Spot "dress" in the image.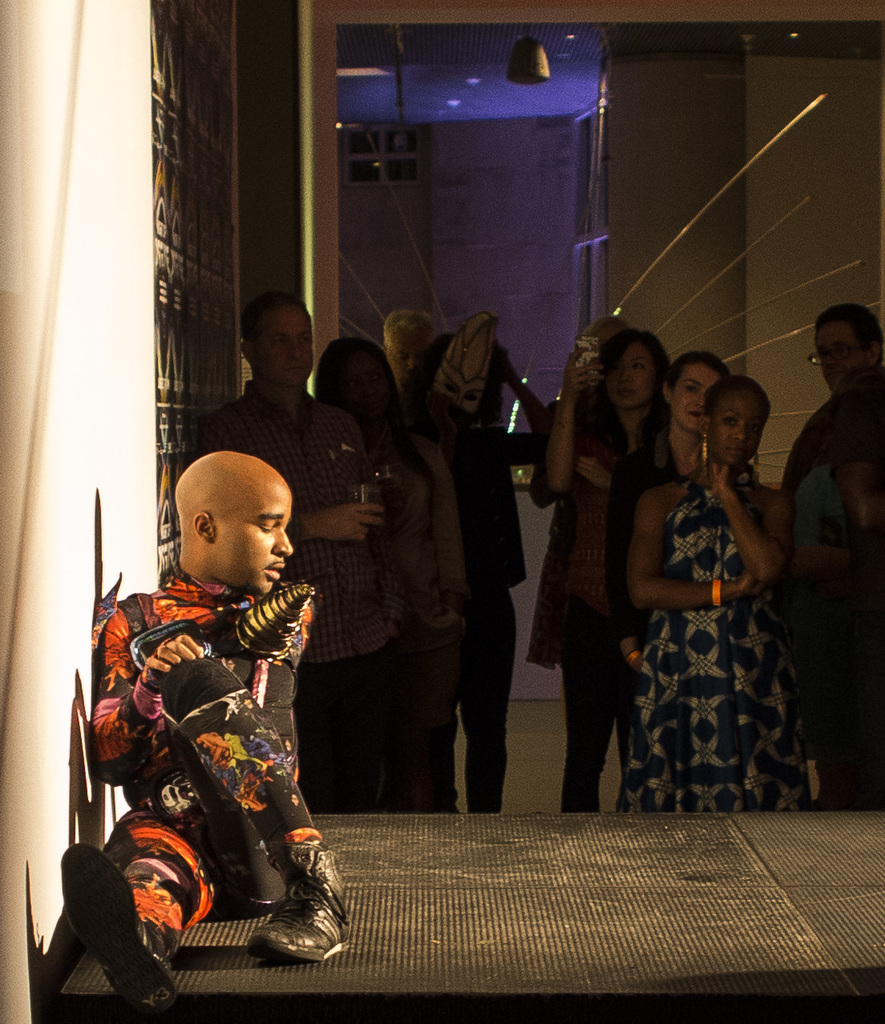
"dress" found at [left=631, top=478, right=793, bottom=813].
